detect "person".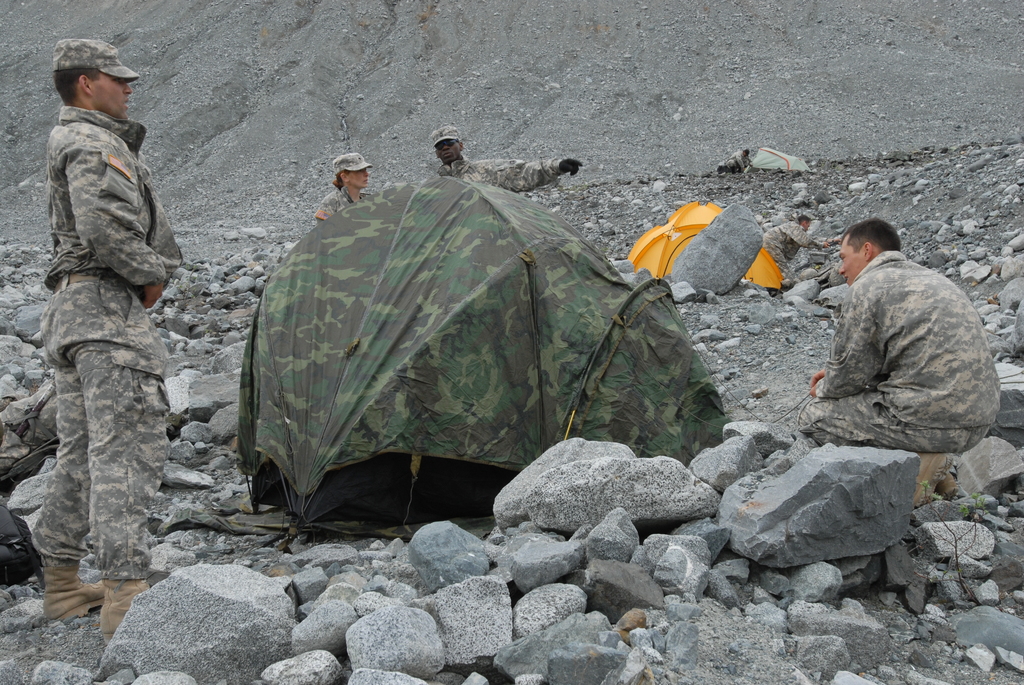
Detected at bbox(760, 210, 812, 283).
